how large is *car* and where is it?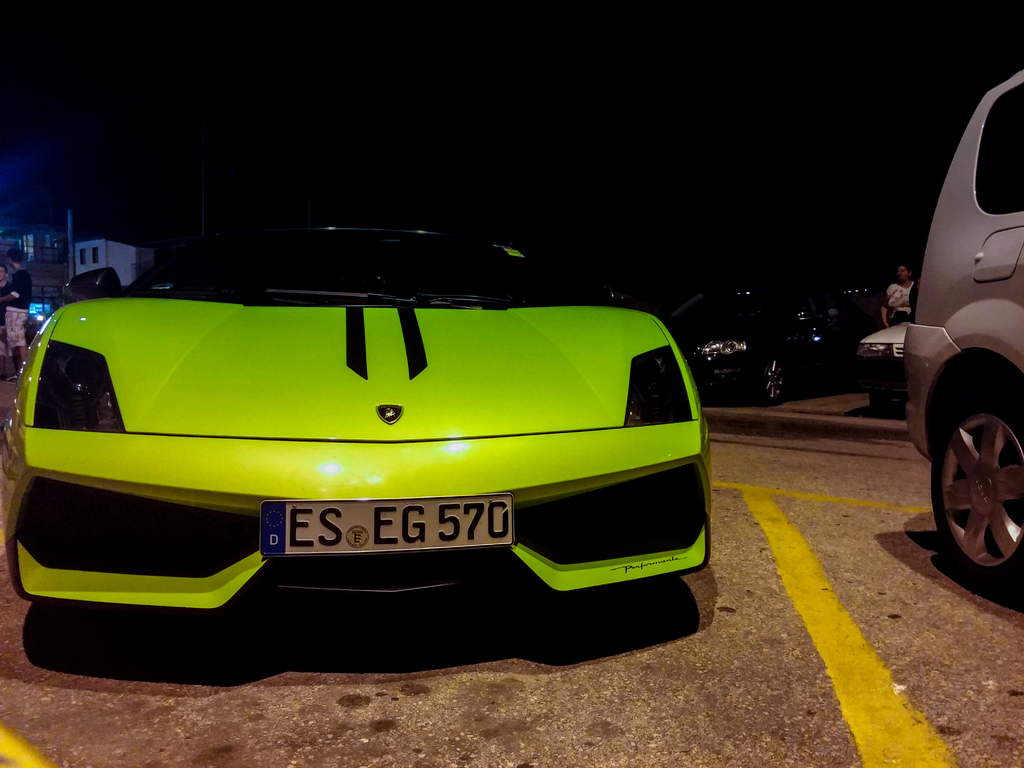
Bounding box: rect(663, 286, 854, 399).
